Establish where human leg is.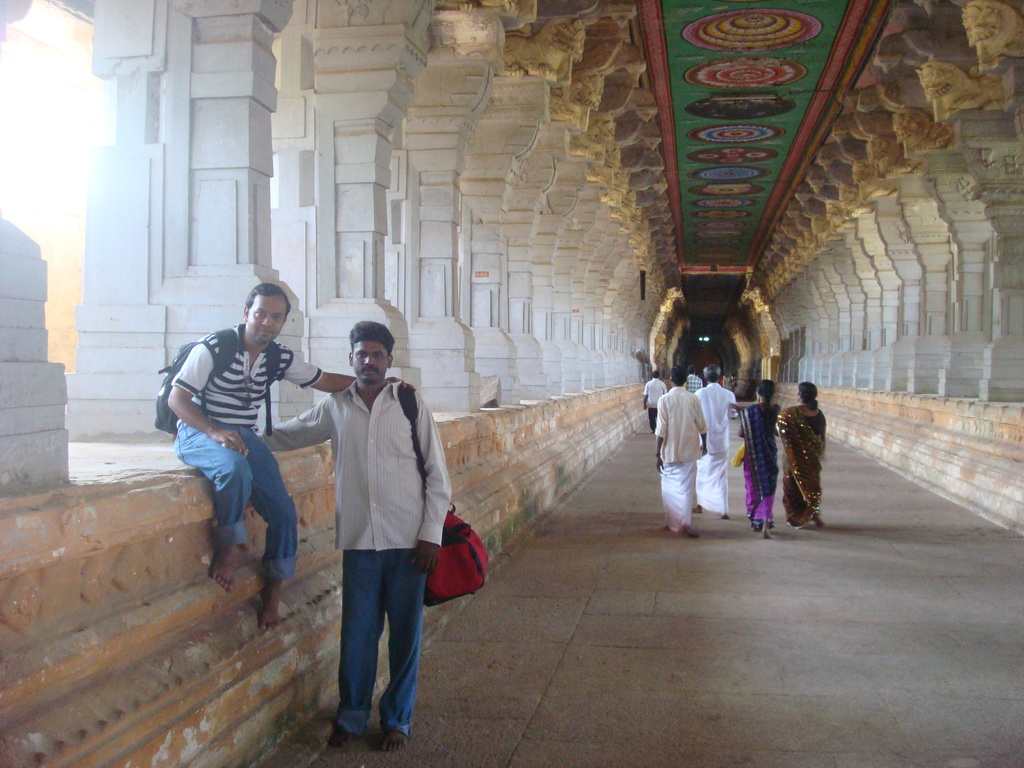
Established at bbox(380, 545, 419, 751).
